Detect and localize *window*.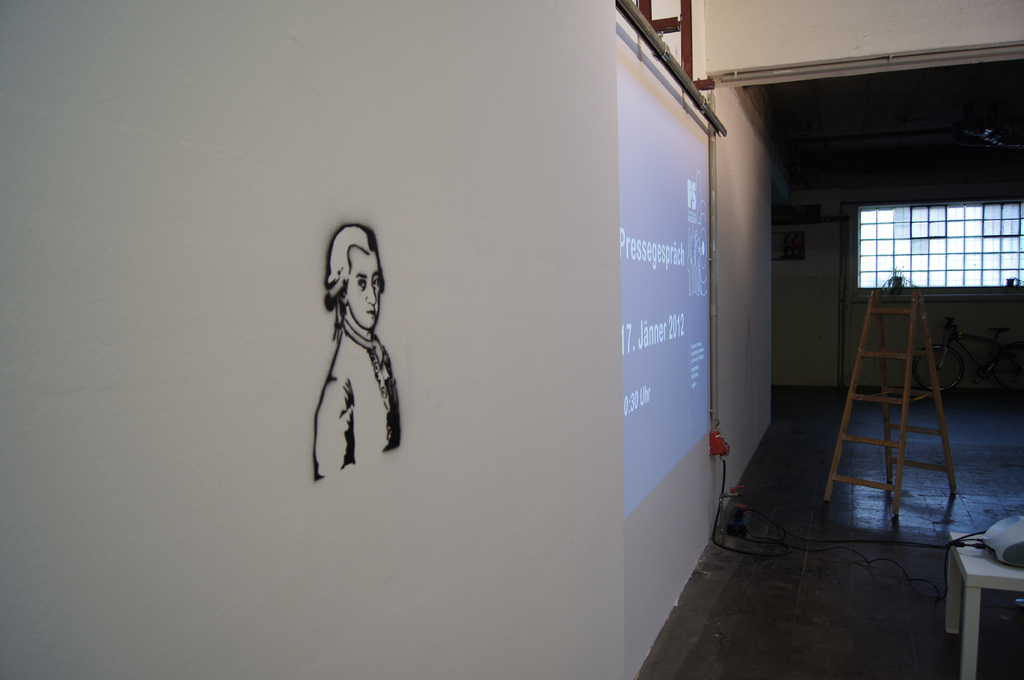
Localized at pyautogui.locateOnScreen(860, 198, 1023, 291).
